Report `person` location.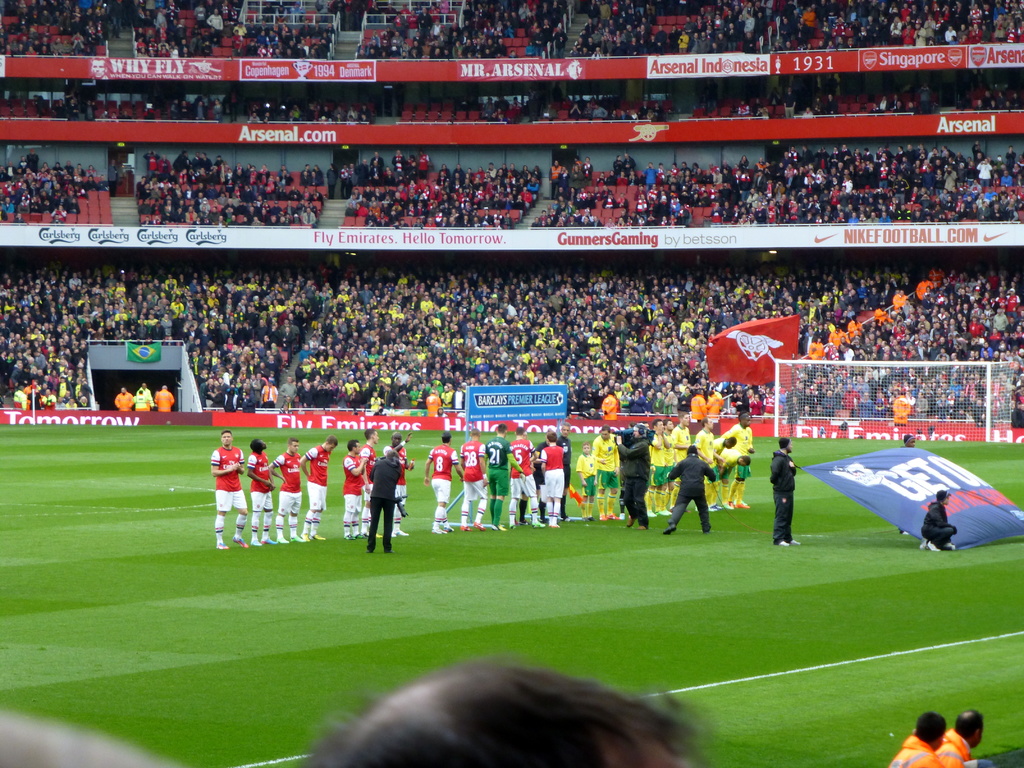
Report: locate(918, 490, 960, 558).
